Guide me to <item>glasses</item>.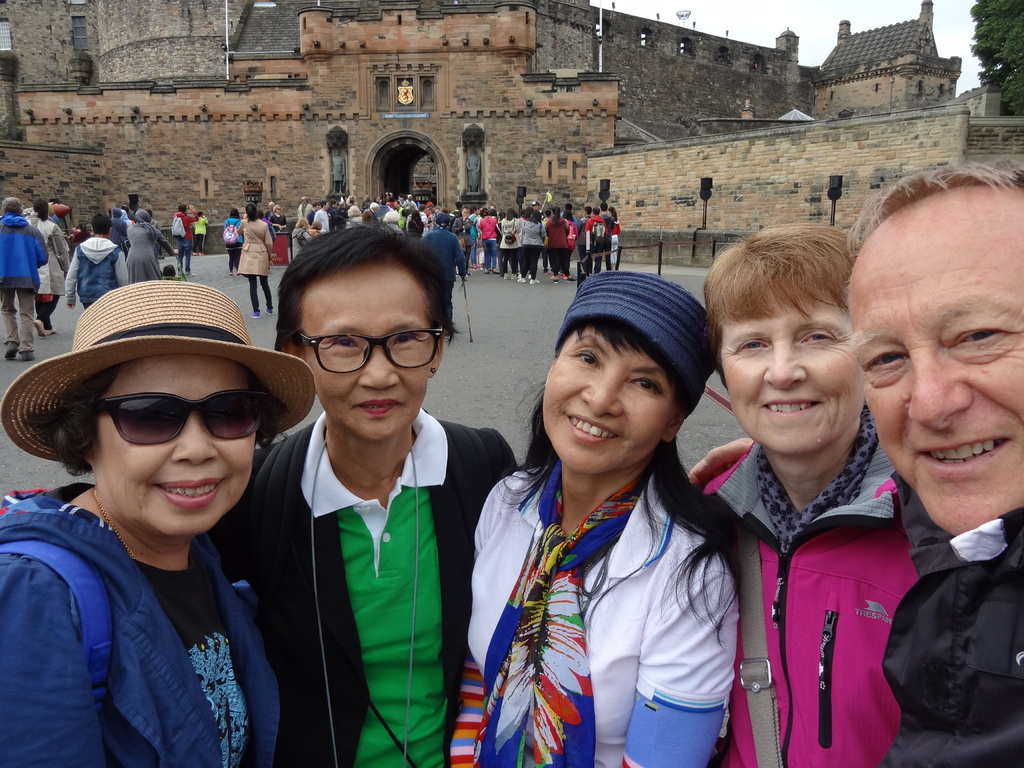
Guidance: select_region(92, 389, 273, 447).
